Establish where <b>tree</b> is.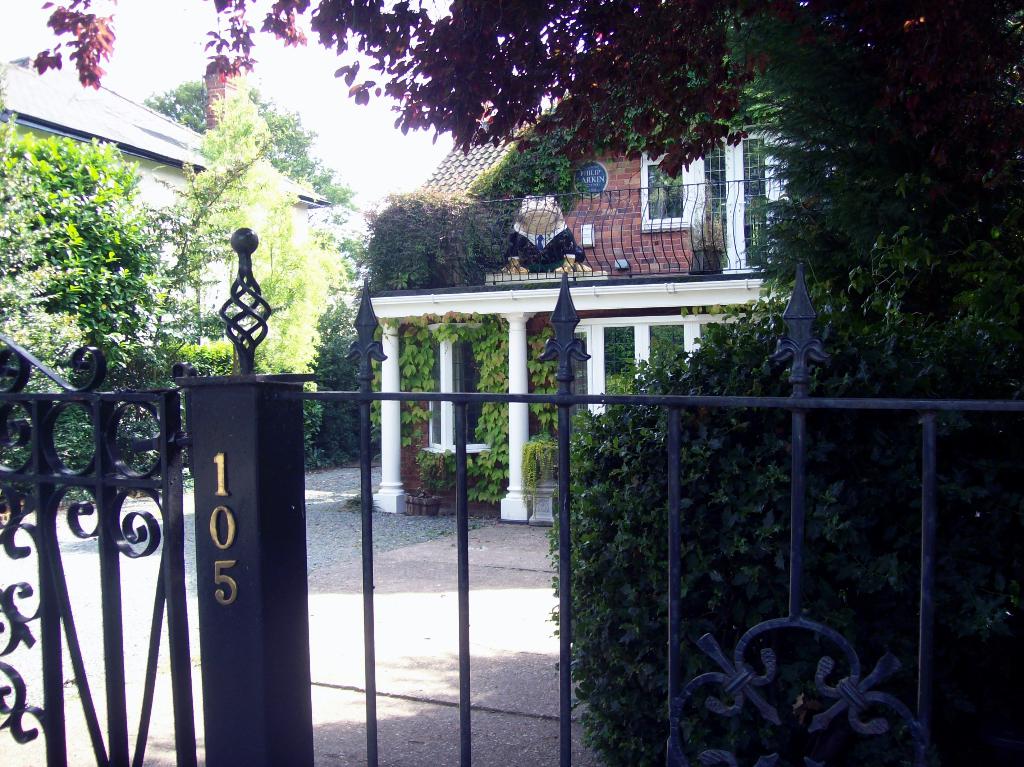
Established at rect(0, 57, 174, 367).
